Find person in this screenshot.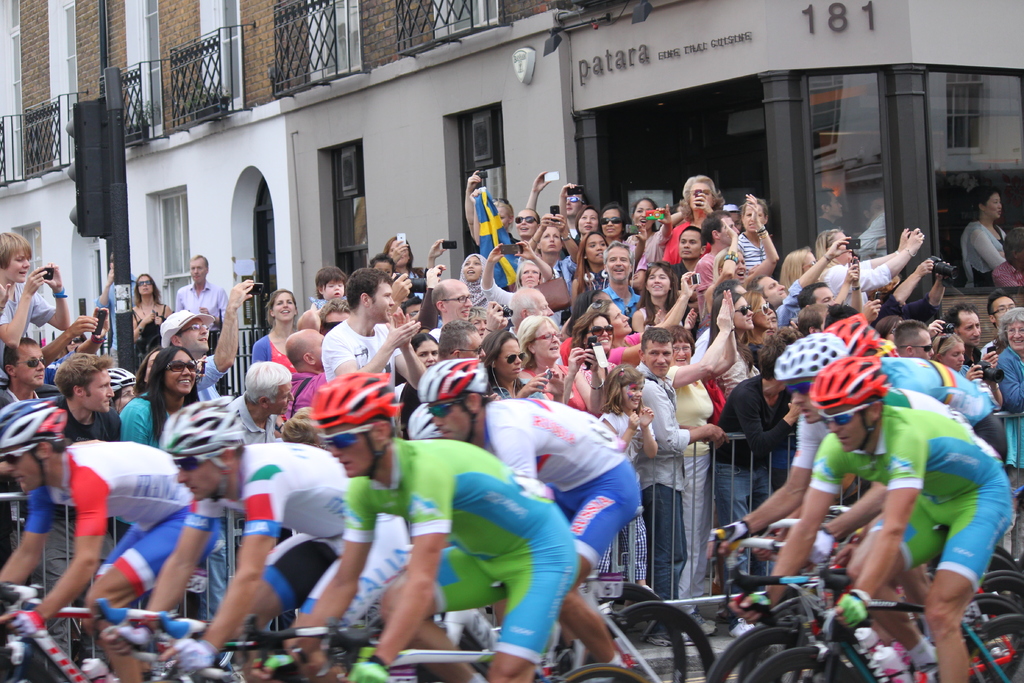
The bounding box for person is (252,288,295,374).
